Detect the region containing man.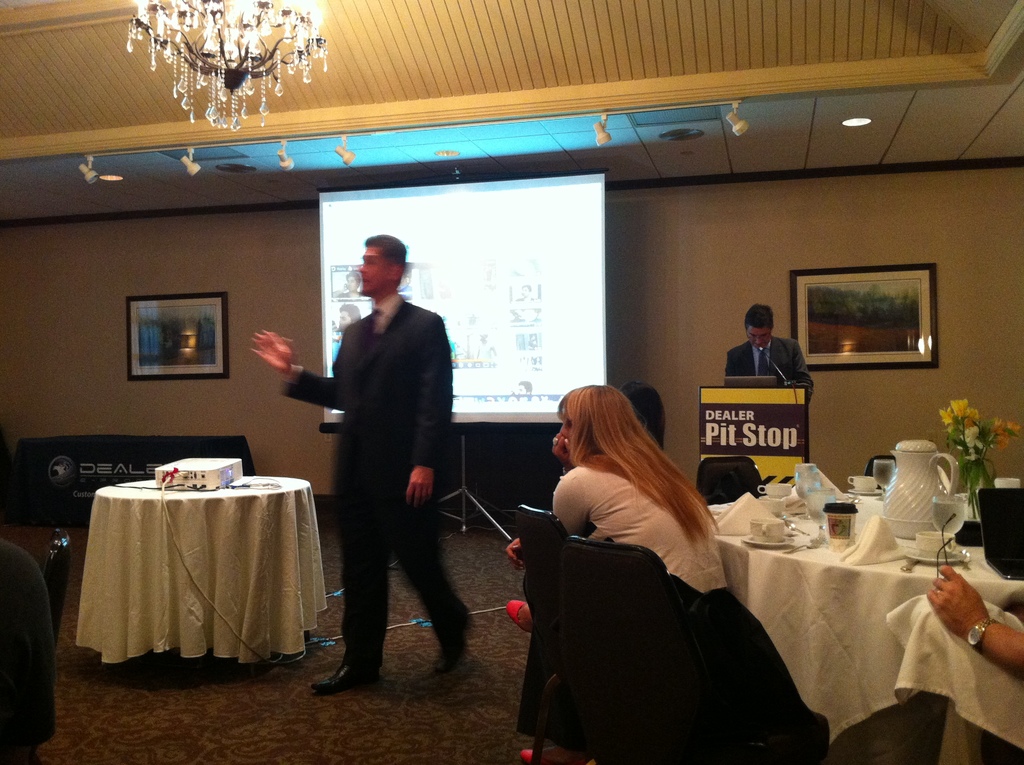
detection(287, 235, 462, 689).
